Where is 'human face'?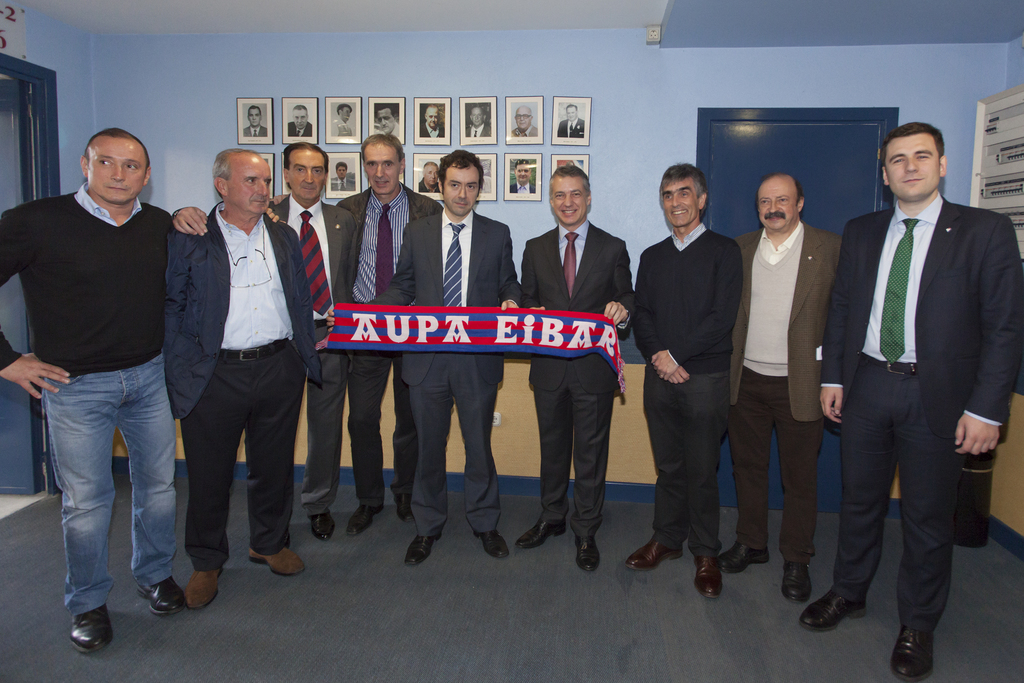
(left=515, top=165, right=530, bottom=182).
